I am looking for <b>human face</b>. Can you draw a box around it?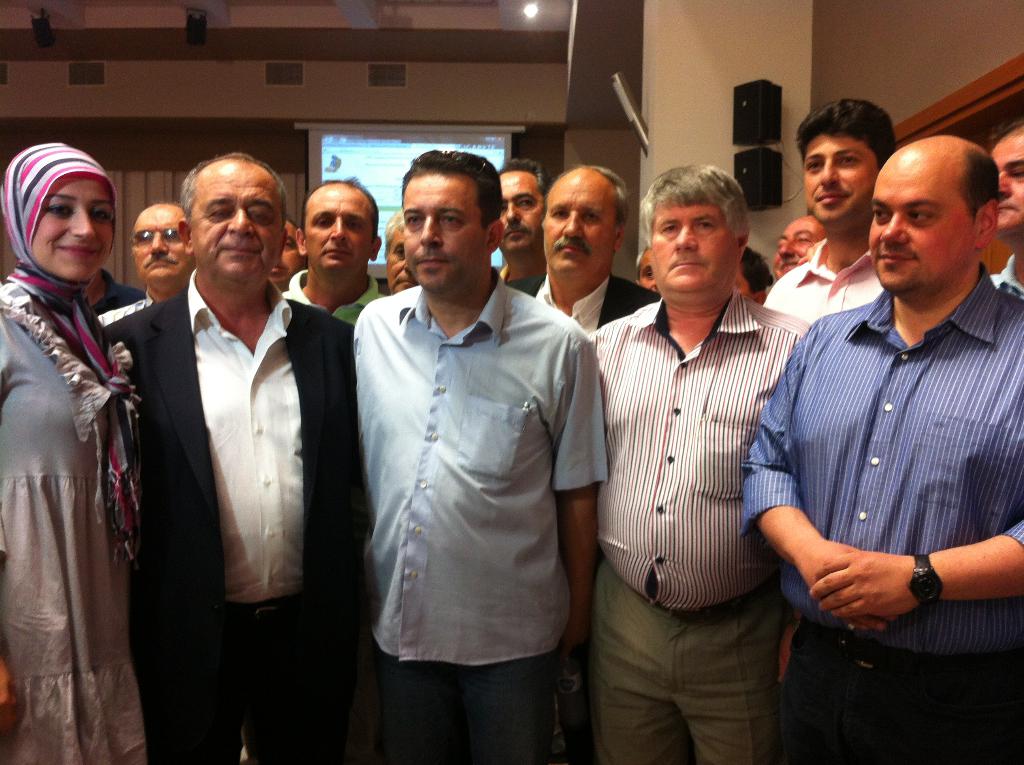
Sure, the bounding box is (543, 178, 616, 279).
